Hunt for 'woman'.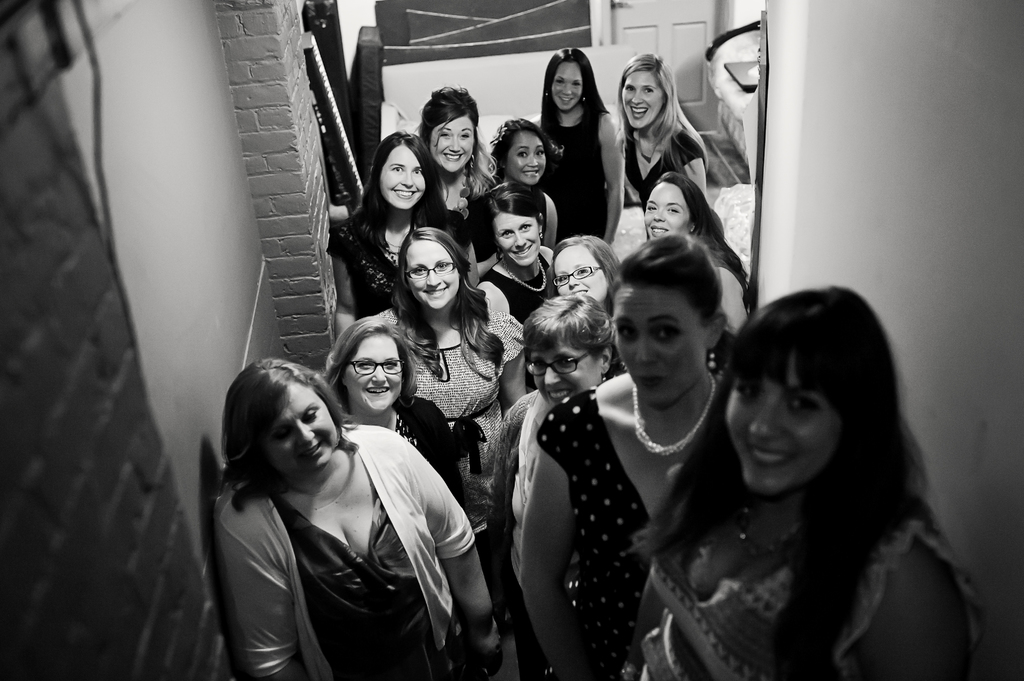
Hunted down at box(642, 173, 751, 335).
